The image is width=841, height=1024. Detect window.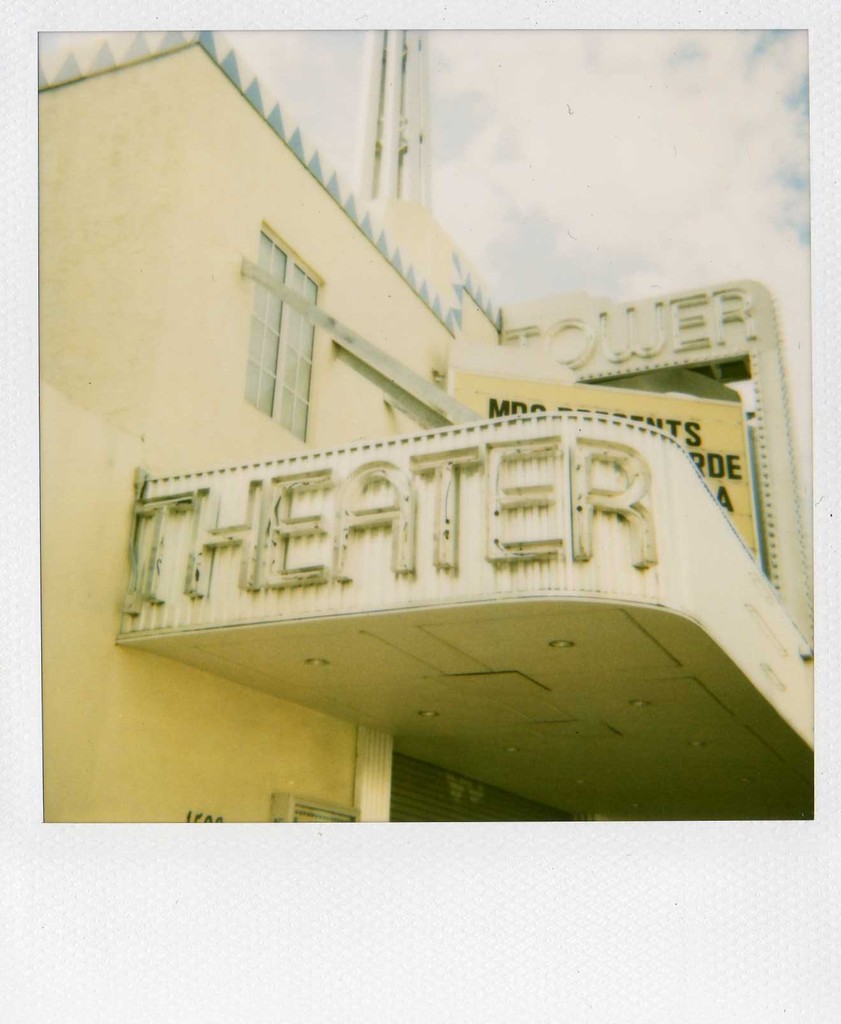
Detection: (252, 230, 325, 450).
